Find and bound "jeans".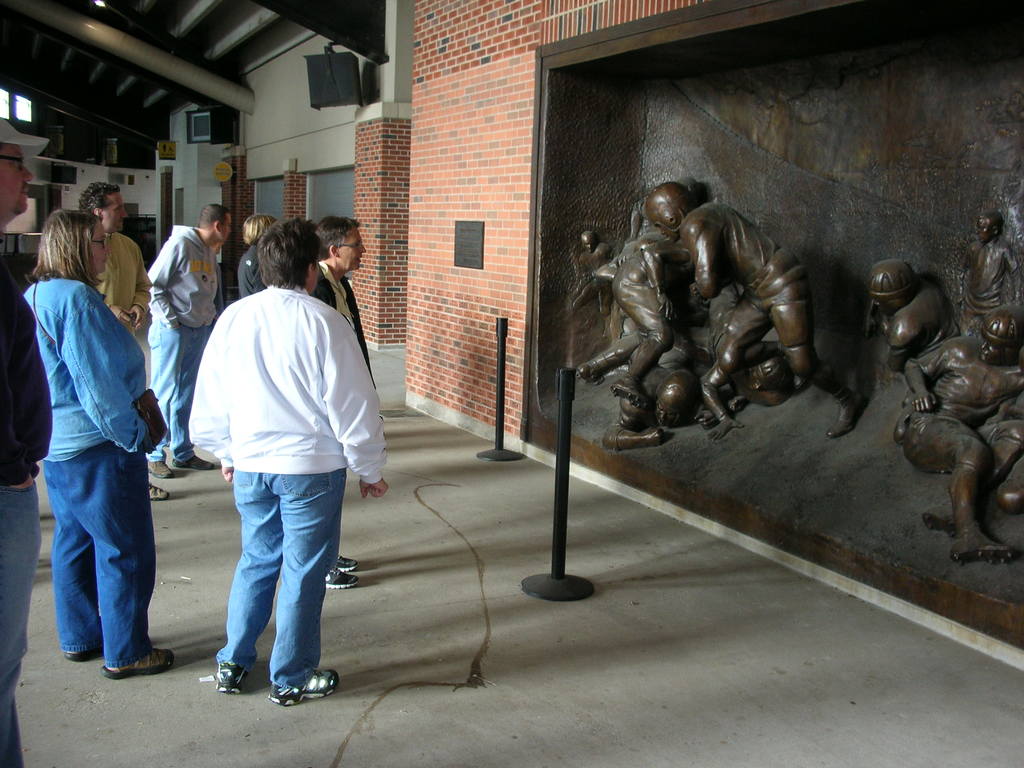
Bound: select_region(218, 471, 346, 695).
